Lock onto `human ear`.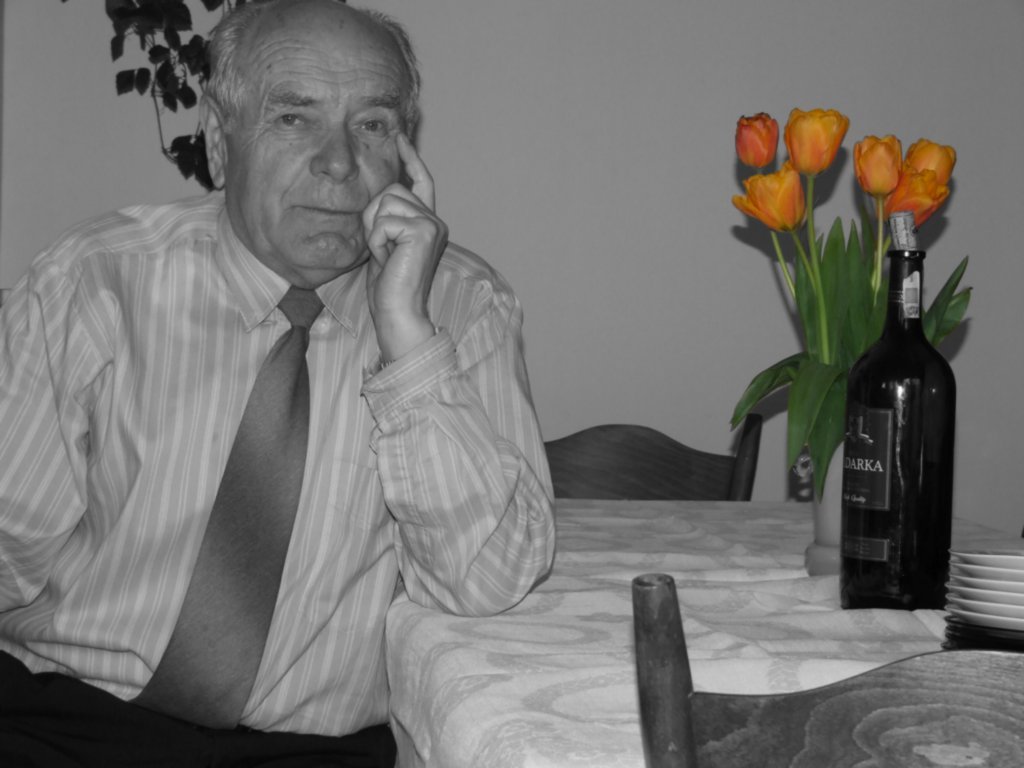
Locked: (left=202, top=101, right=230, bottom=183).
